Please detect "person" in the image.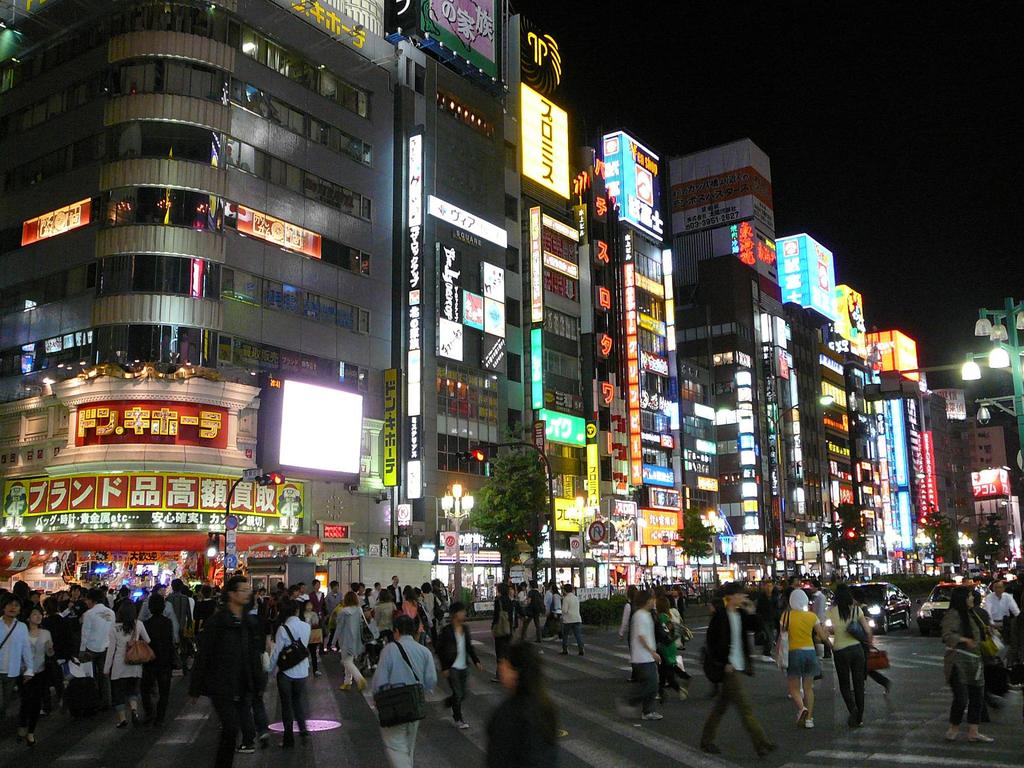
bbox(496, 589, 512, 656).
